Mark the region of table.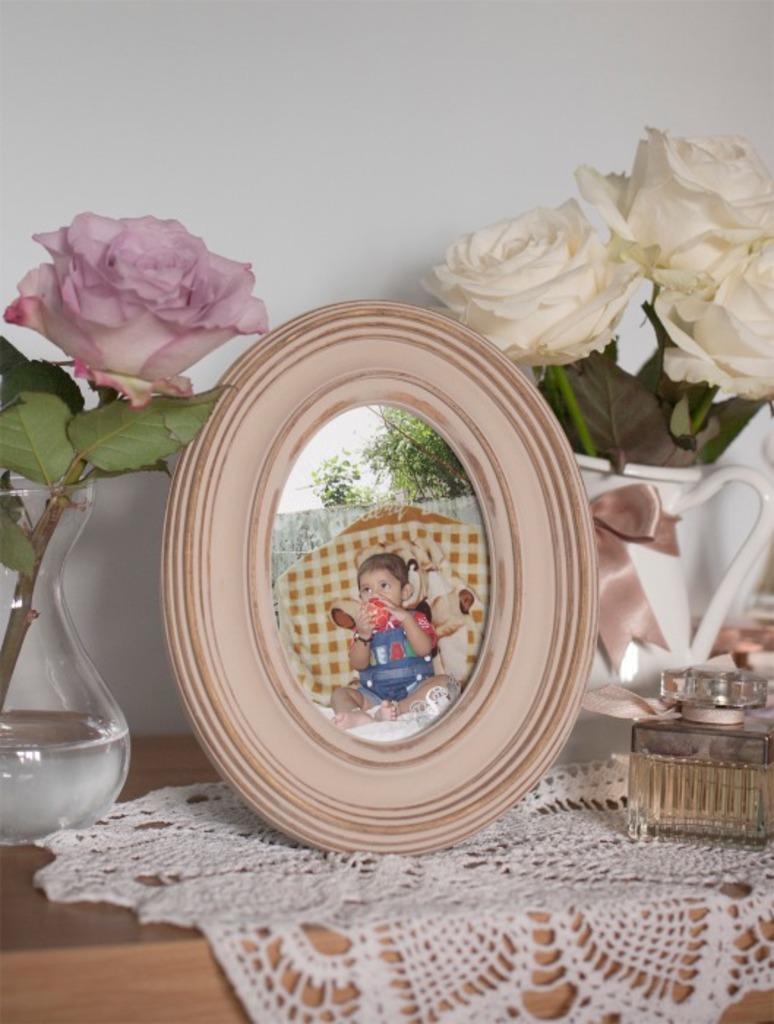
Region: Rect(0, 737, 773, 1023).
